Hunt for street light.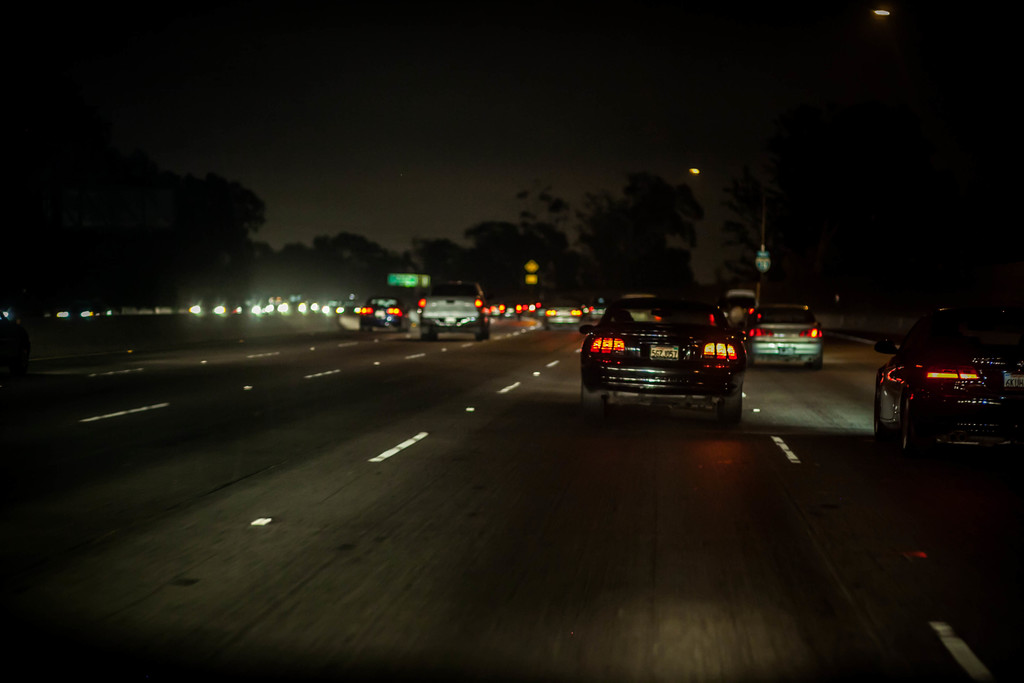
Hunted down at bbox(868, 7, 893, 17).
